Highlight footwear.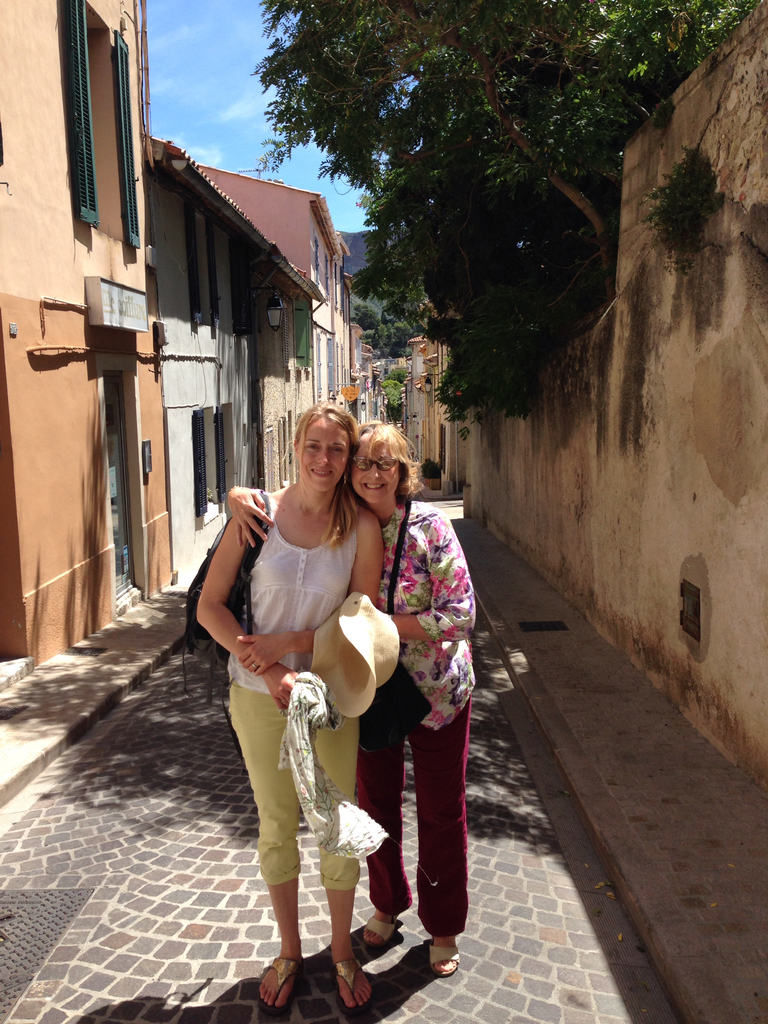
Highlighted region: [259, 959, 302, 1016].
